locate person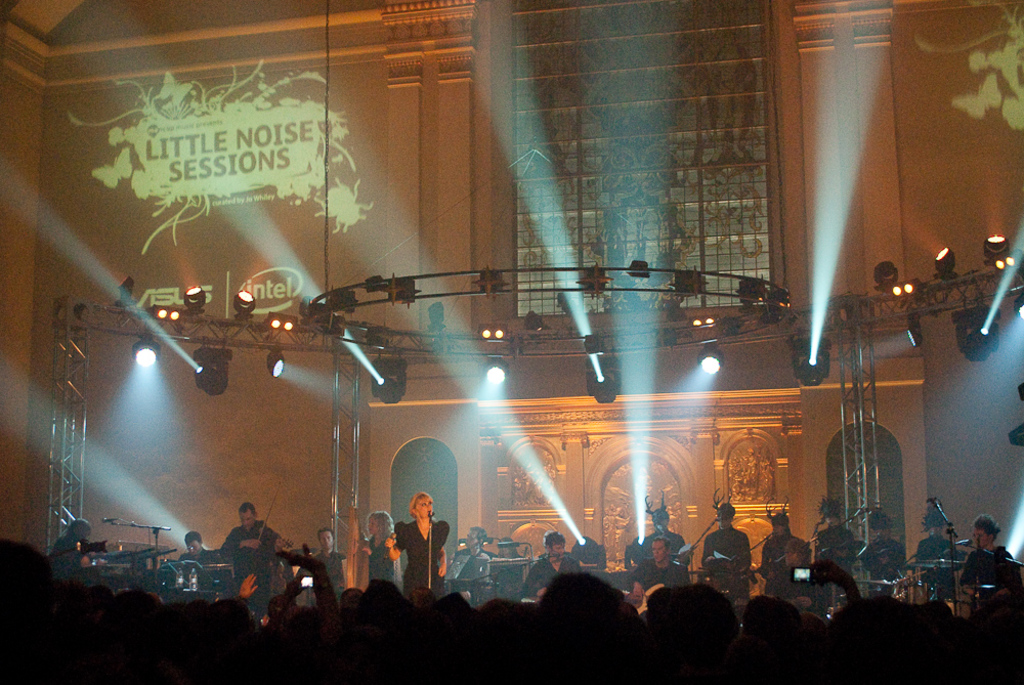
351 508 402 592
